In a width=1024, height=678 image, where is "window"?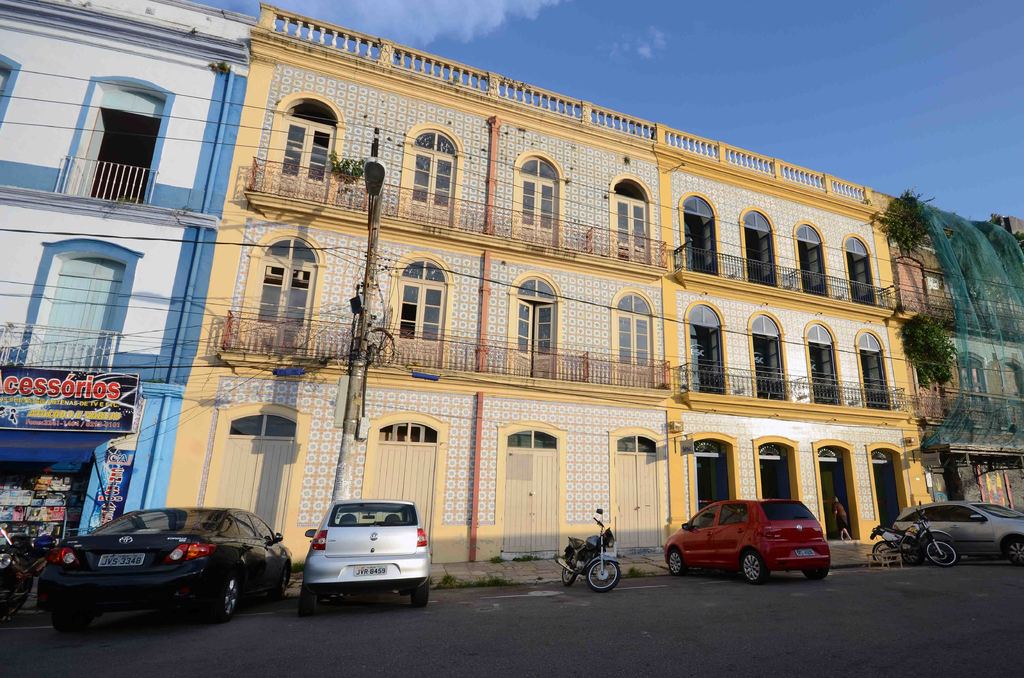
Rect(612, 286, 660, 391).
